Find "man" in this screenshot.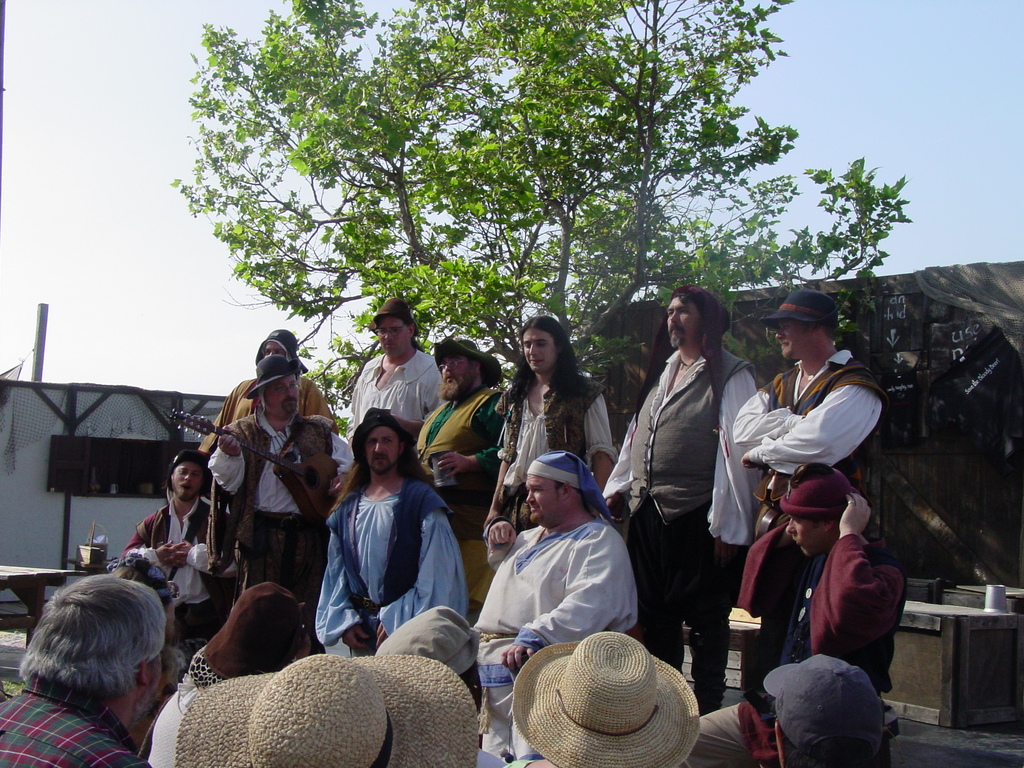
The bounding box for "man" is locate(412, 333, 515, 607).
